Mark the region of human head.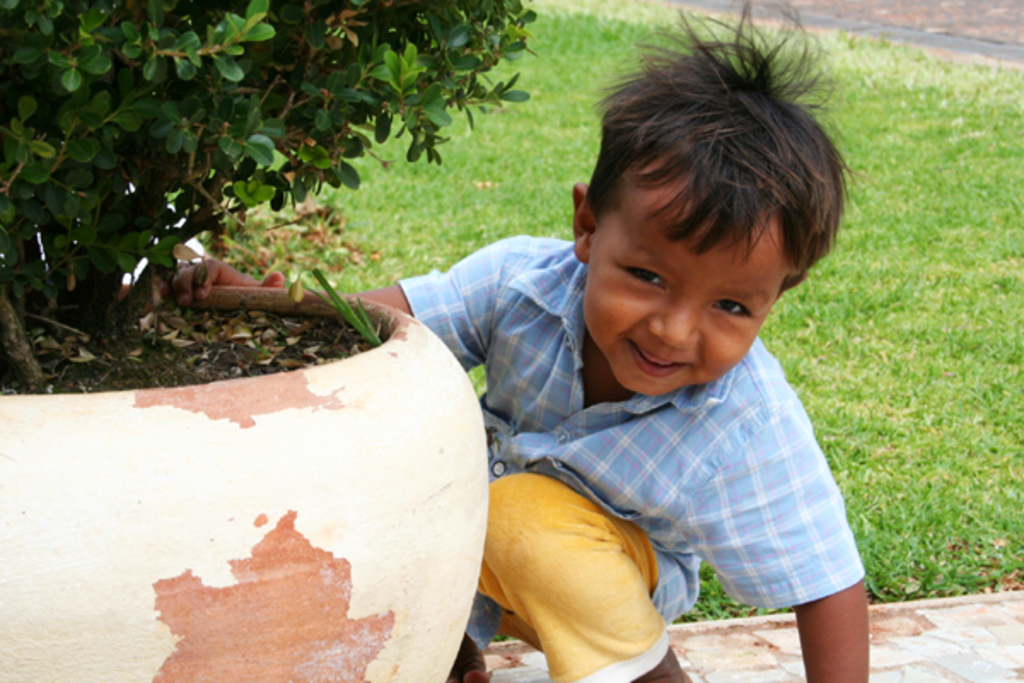
Region: bbox=(599, 63, 858, 403).
